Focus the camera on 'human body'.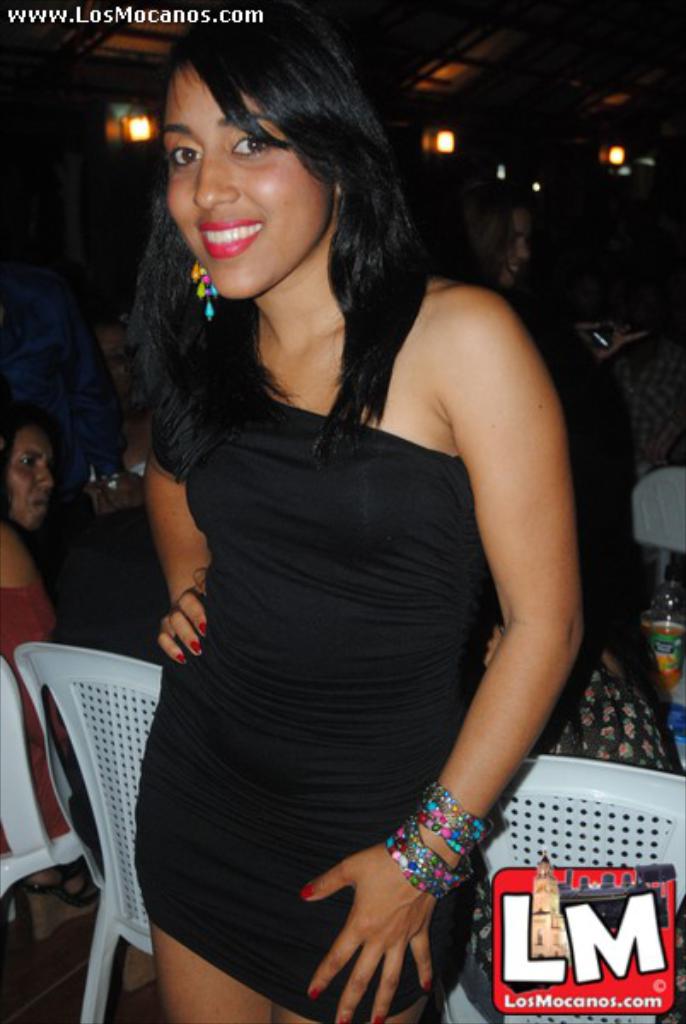
Focus region: [left=421, top=160, right=539, bottom=302].
